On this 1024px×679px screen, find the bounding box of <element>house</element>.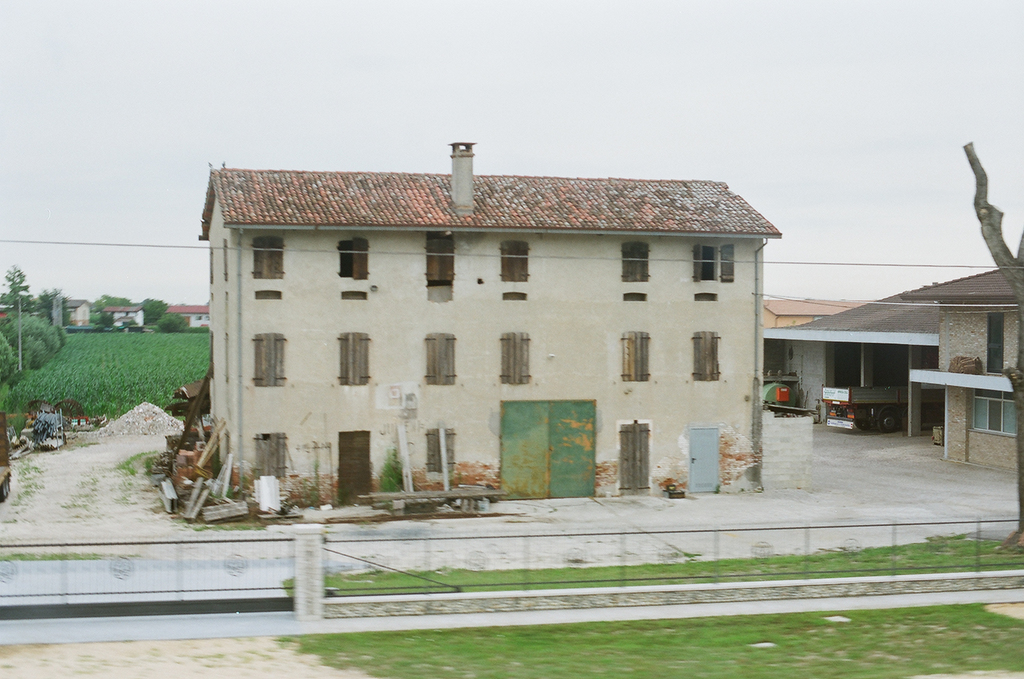
Bounding box: <box>897,263,1023,463</box>.
